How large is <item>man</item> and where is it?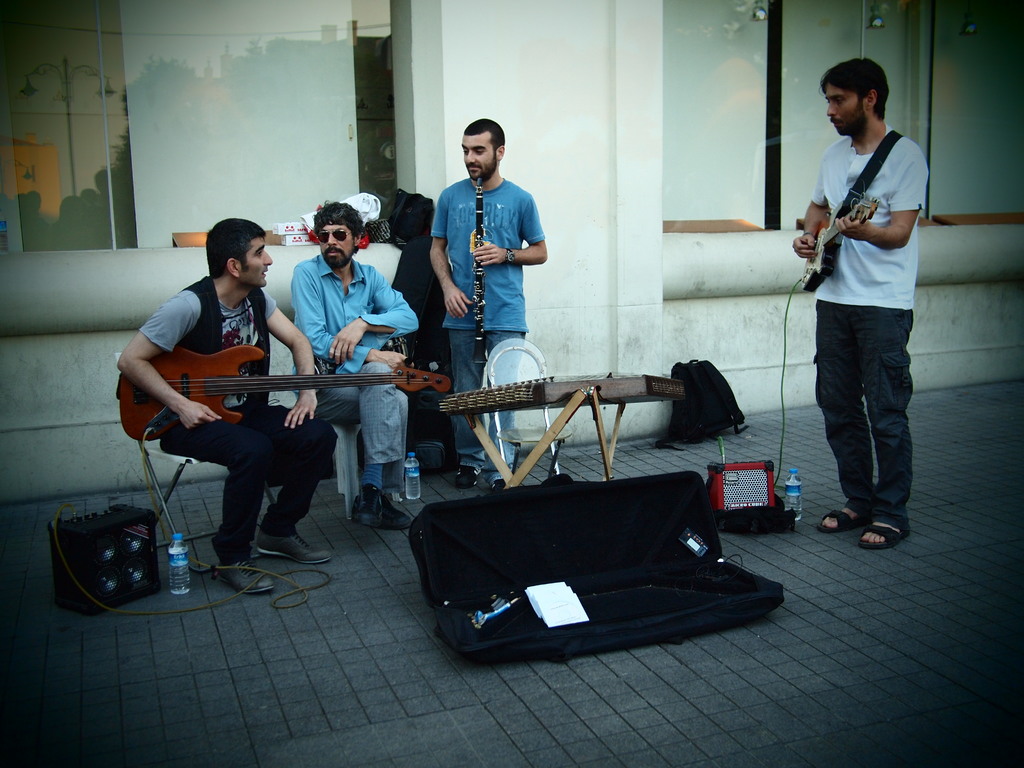
Bounding box: [790,47,938,549].
